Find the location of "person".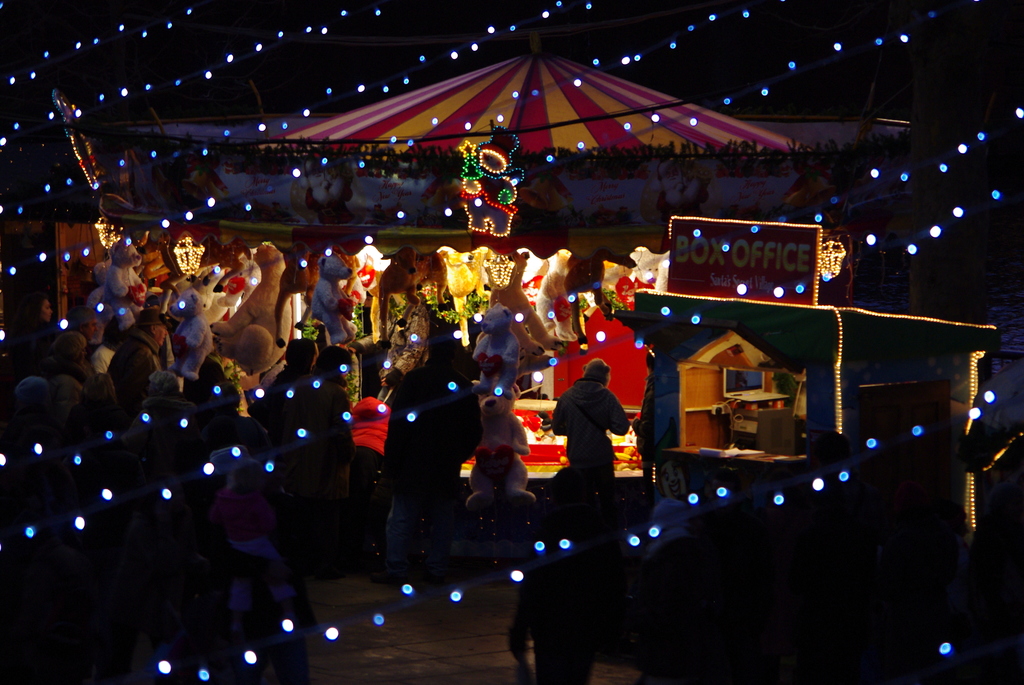
Location: 540 354 637 496.
